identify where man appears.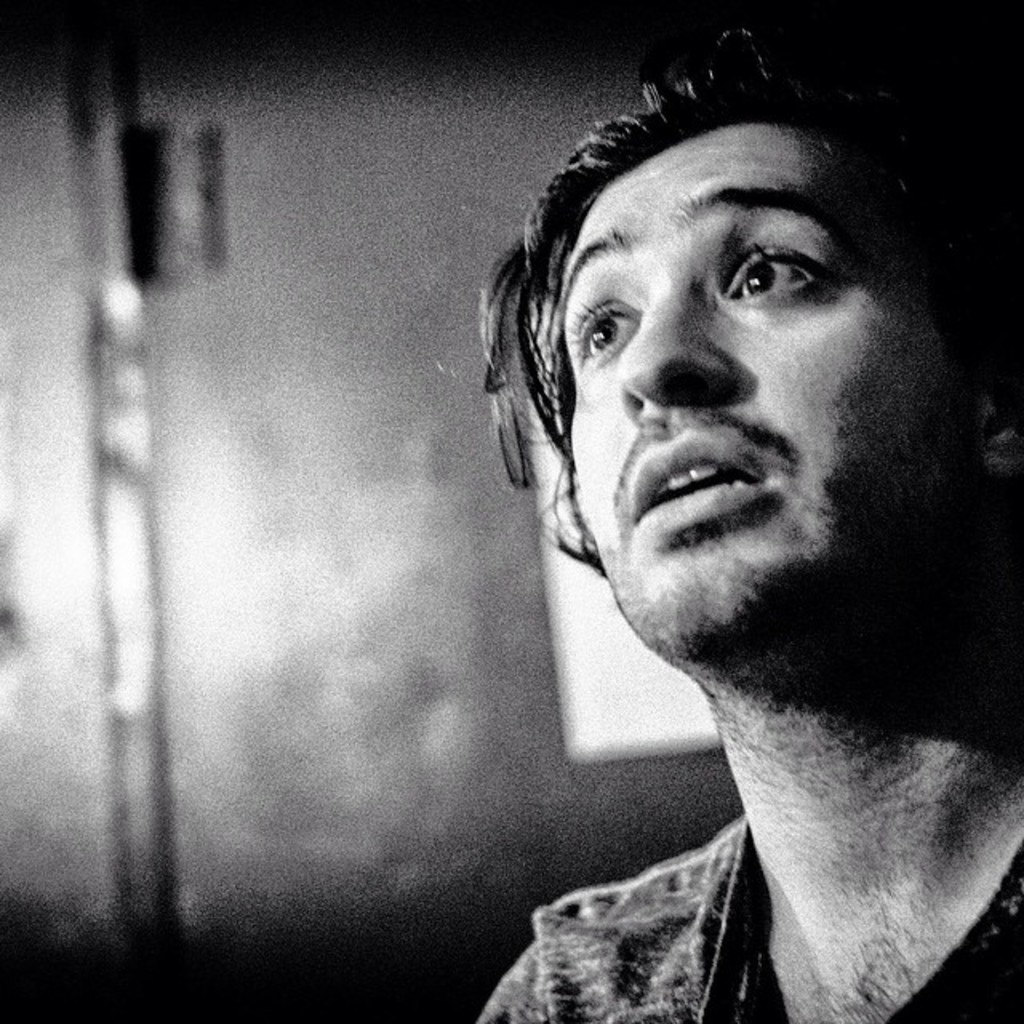
Appears at <region>405, 27, 1023, 1023</region>.
